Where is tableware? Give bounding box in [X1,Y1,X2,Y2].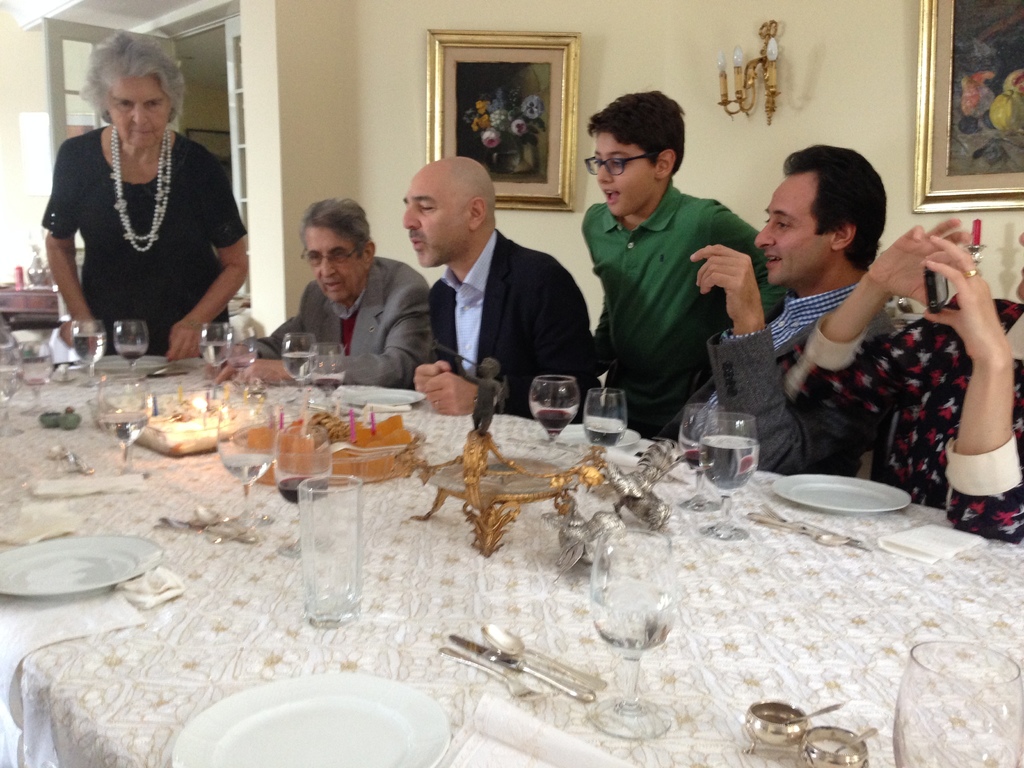
[107,311,153,378].
